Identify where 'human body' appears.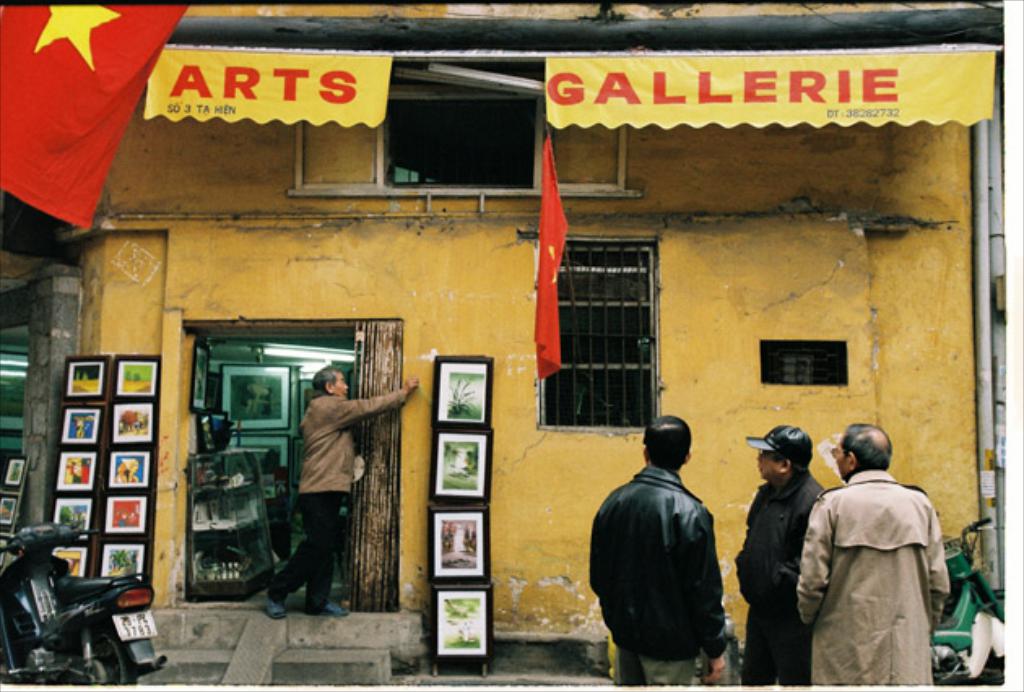
Appears at [x1=262, y1=367, x2=416, y2=614].
